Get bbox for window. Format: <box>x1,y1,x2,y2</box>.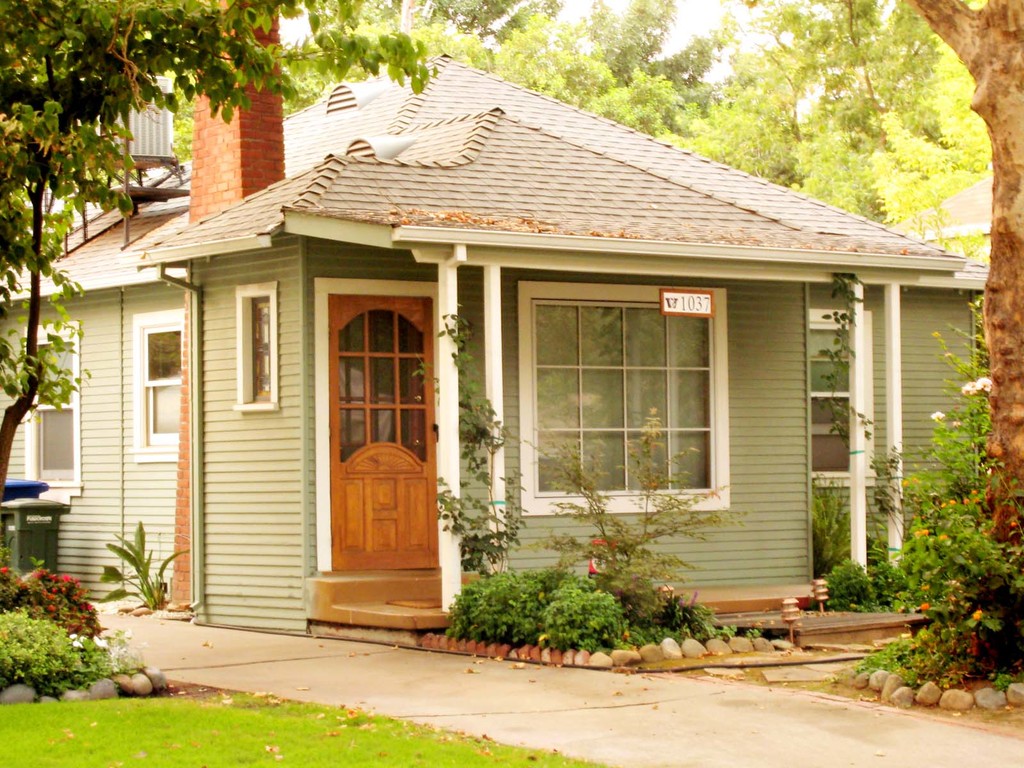
<box>248,298,269,401</box>.
